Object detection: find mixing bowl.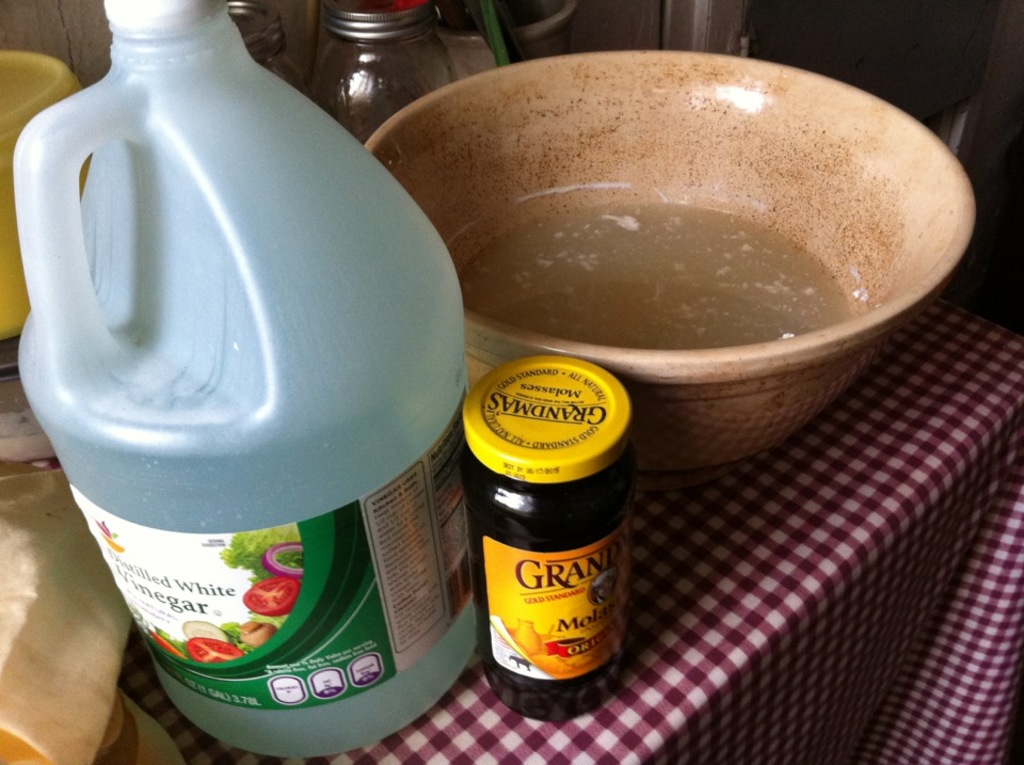
341/53/937/546.
